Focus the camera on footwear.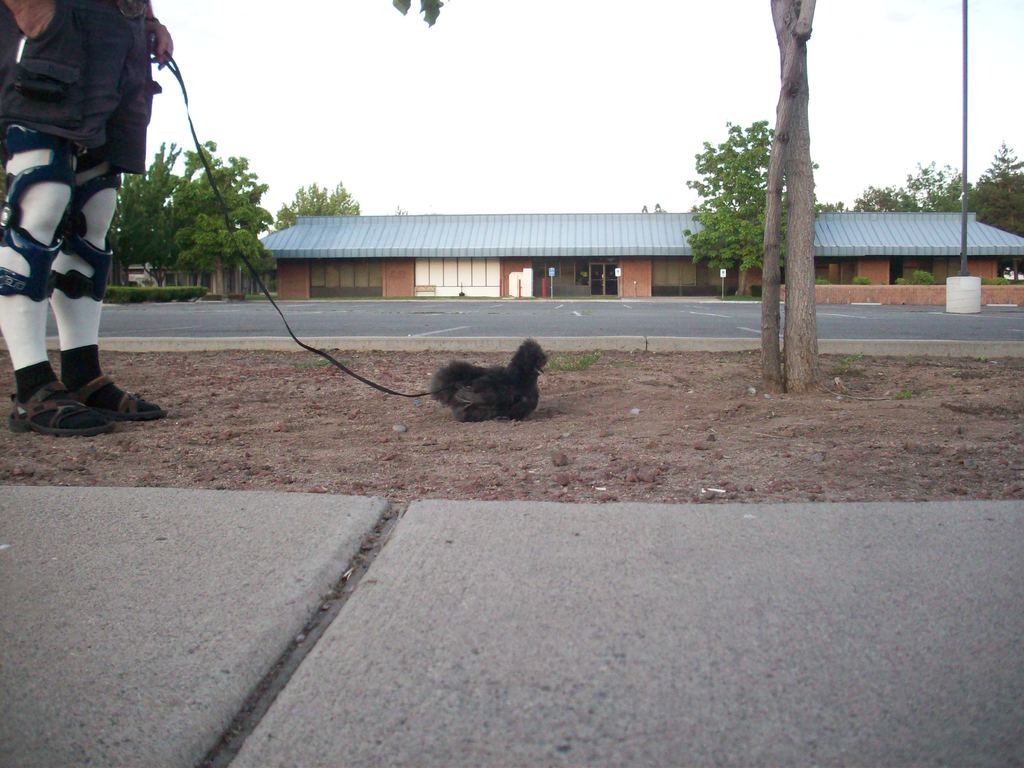
Focus region: bbox(20, 340, 133, 426).
